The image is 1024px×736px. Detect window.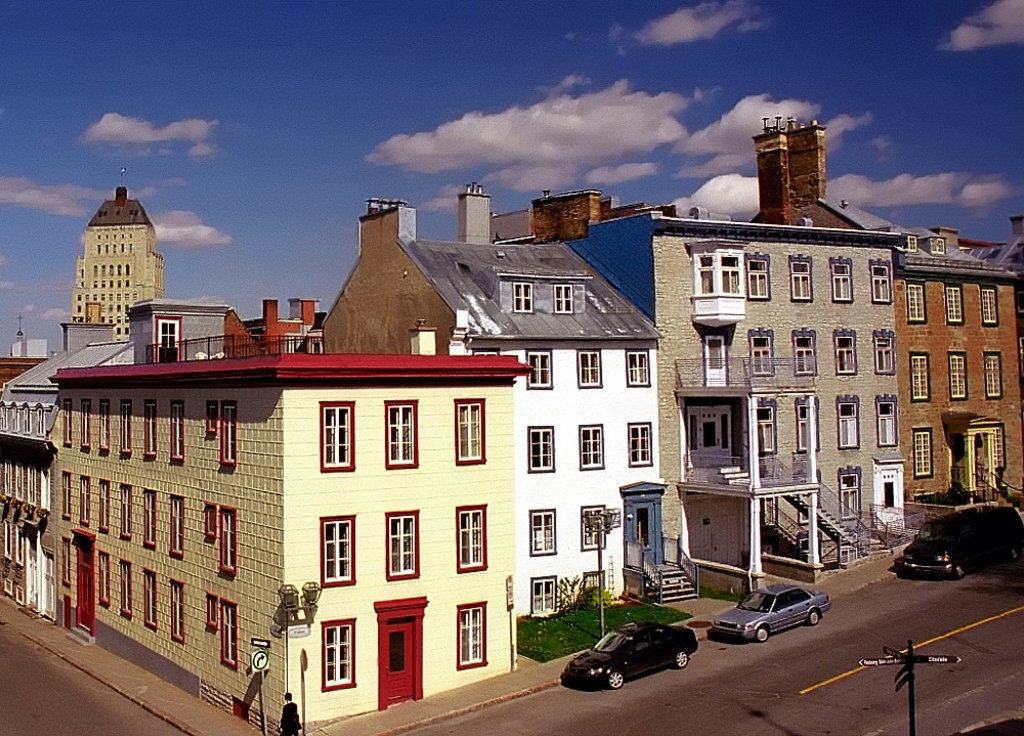
Detection: BBox(834, 260, 851, 301).
